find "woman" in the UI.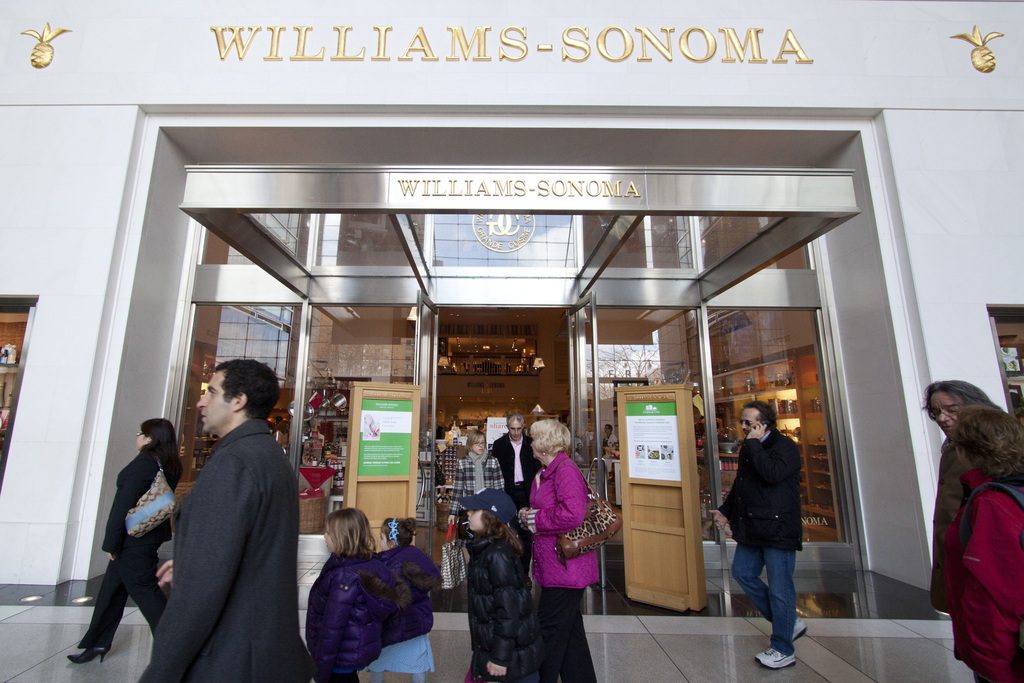
UI element at [left=447, top=428, right=505, bottom=544].
